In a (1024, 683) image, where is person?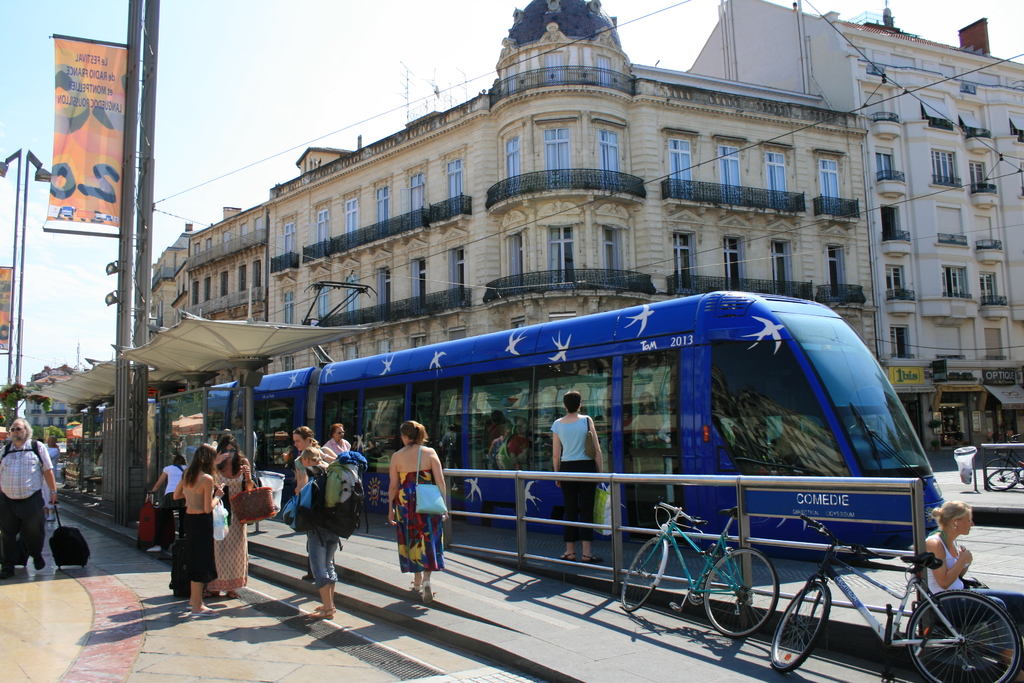
box(42, 429, 62, 508).
